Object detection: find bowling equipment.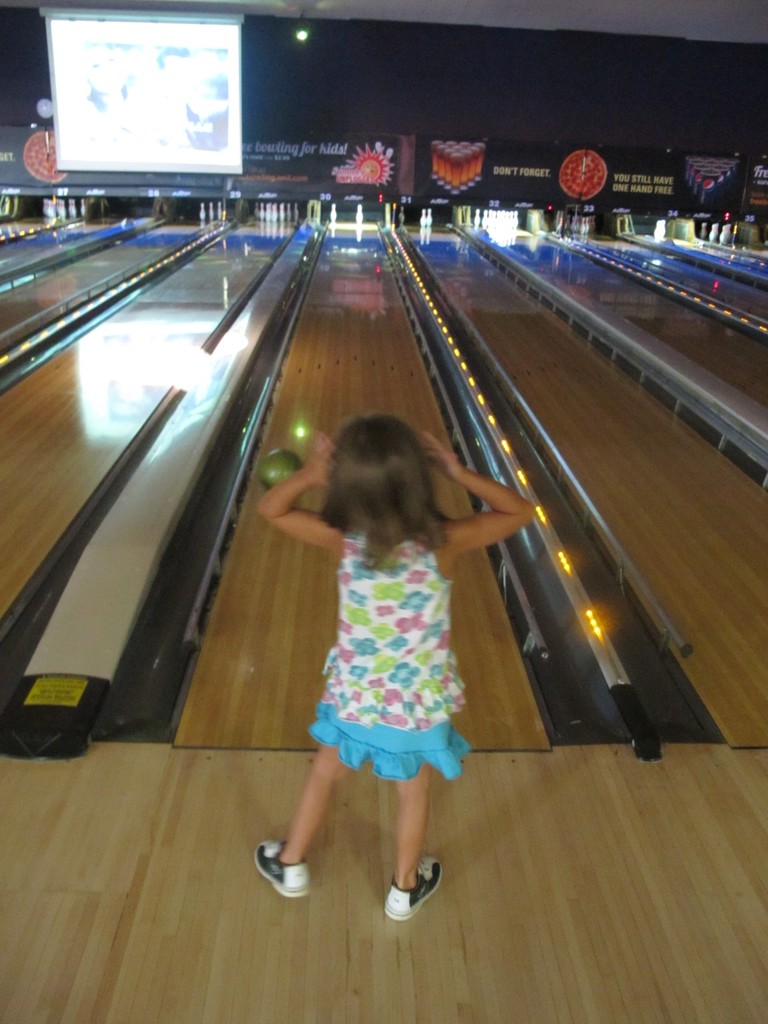
x1=330 y1=207 x2=337 y2=224.
